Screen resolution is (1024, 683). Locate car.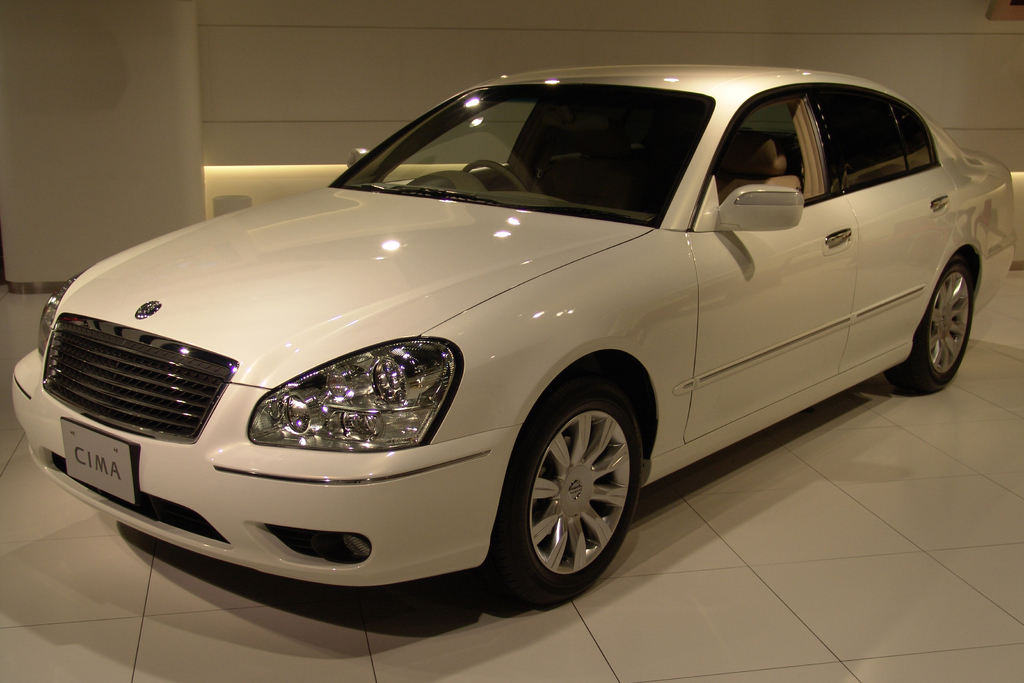
bbox(4, 54, 1023, 596).
